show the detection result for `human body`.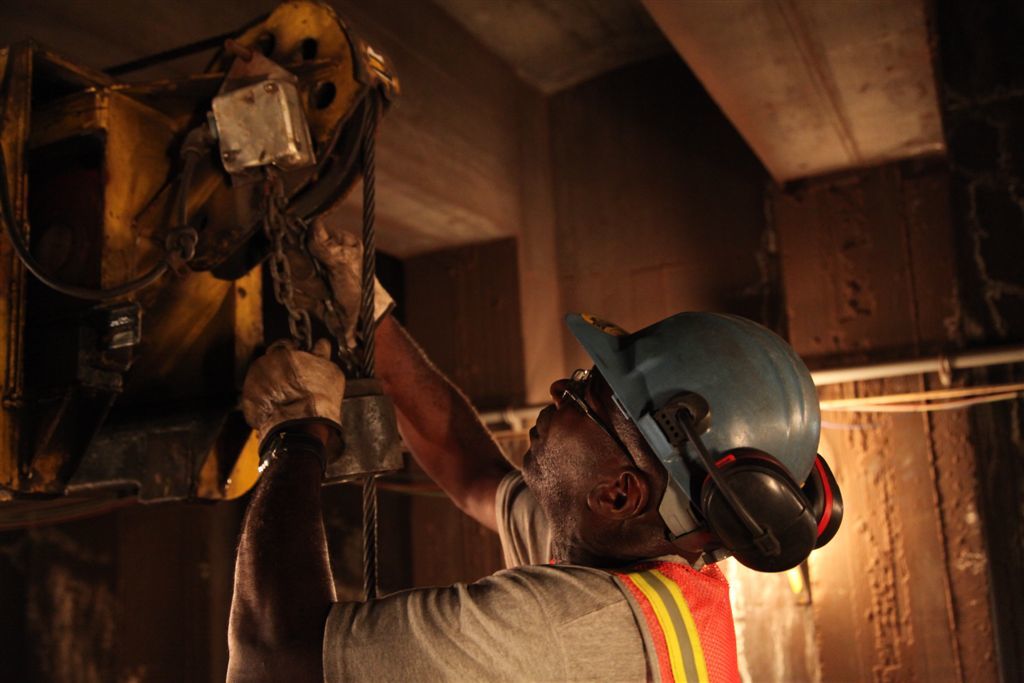
BBox(226, 221, 742, 682).
